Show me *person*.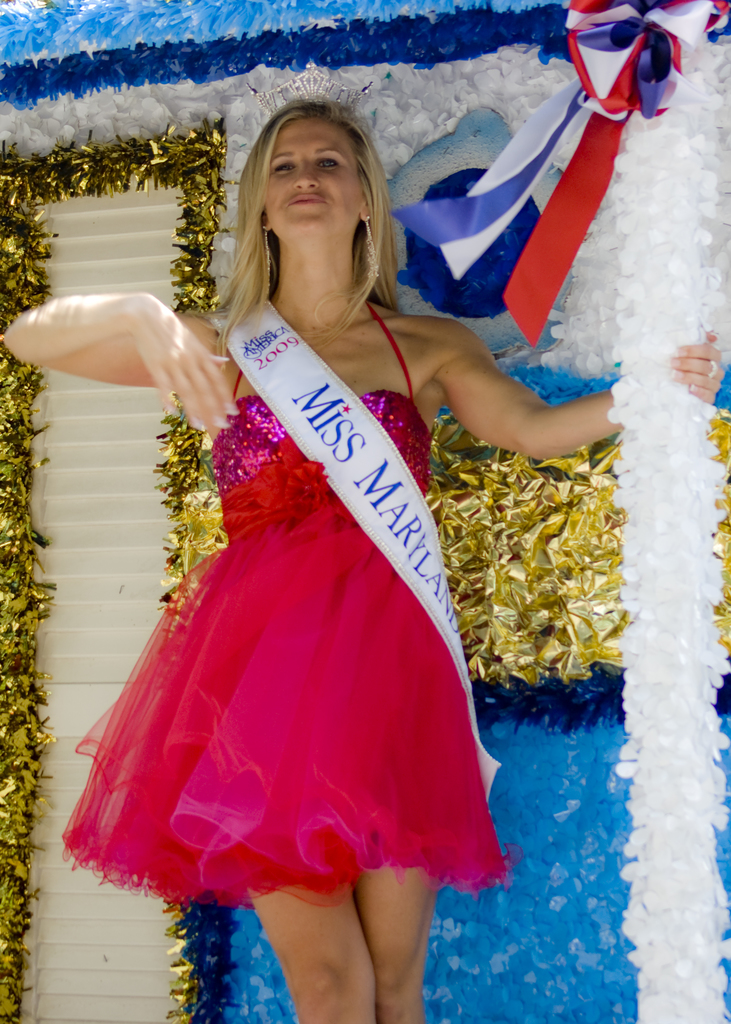
*person* is here: region(85, 56, 531, 1018).
